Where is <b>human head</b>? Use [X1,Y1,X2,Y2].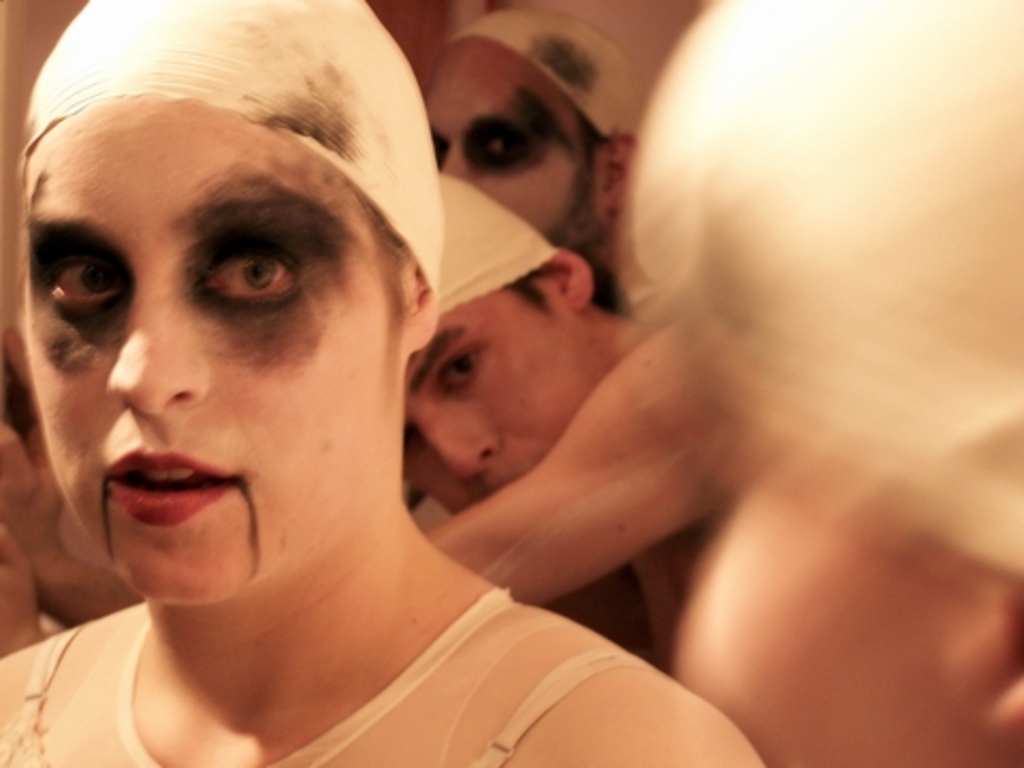
[401,164,604,510].
